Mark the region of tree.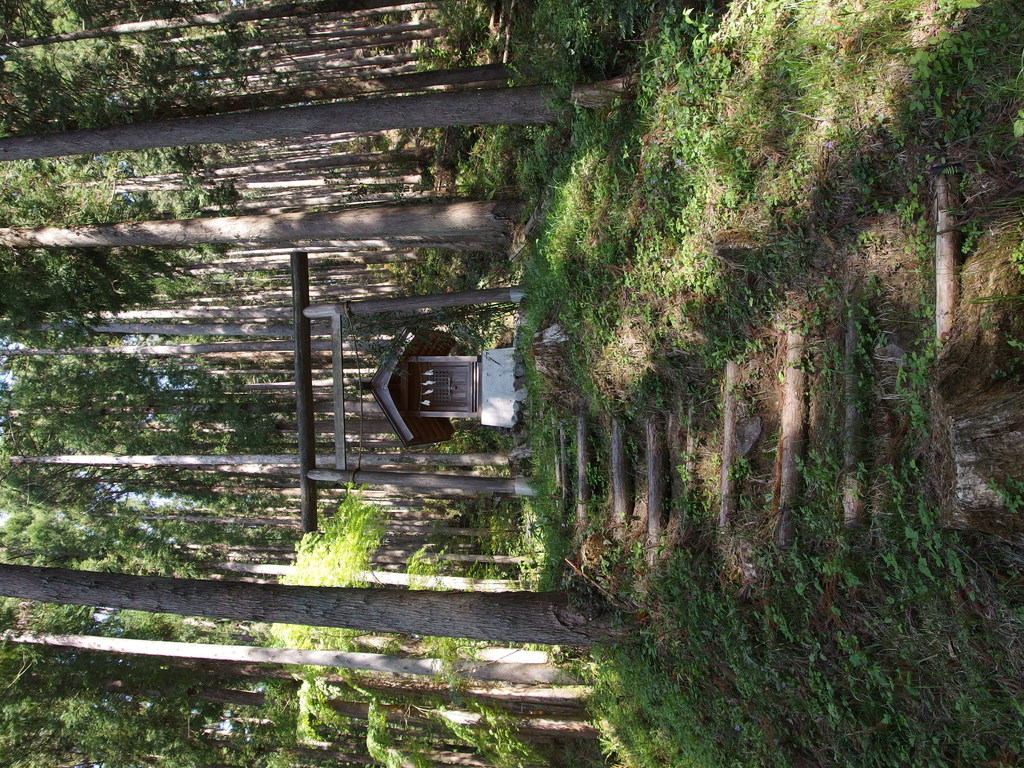
Region: region(0, 0, 455, 60).
